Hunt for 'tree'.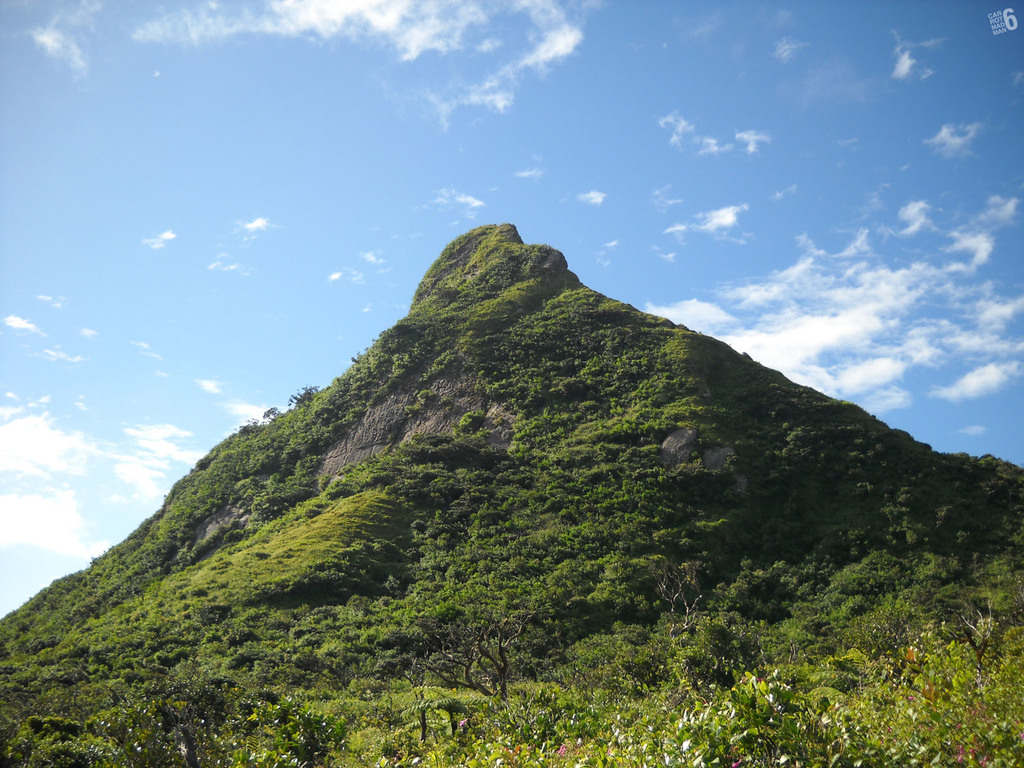
Hunted down at <region>945, 596, 998, 676</region>.
